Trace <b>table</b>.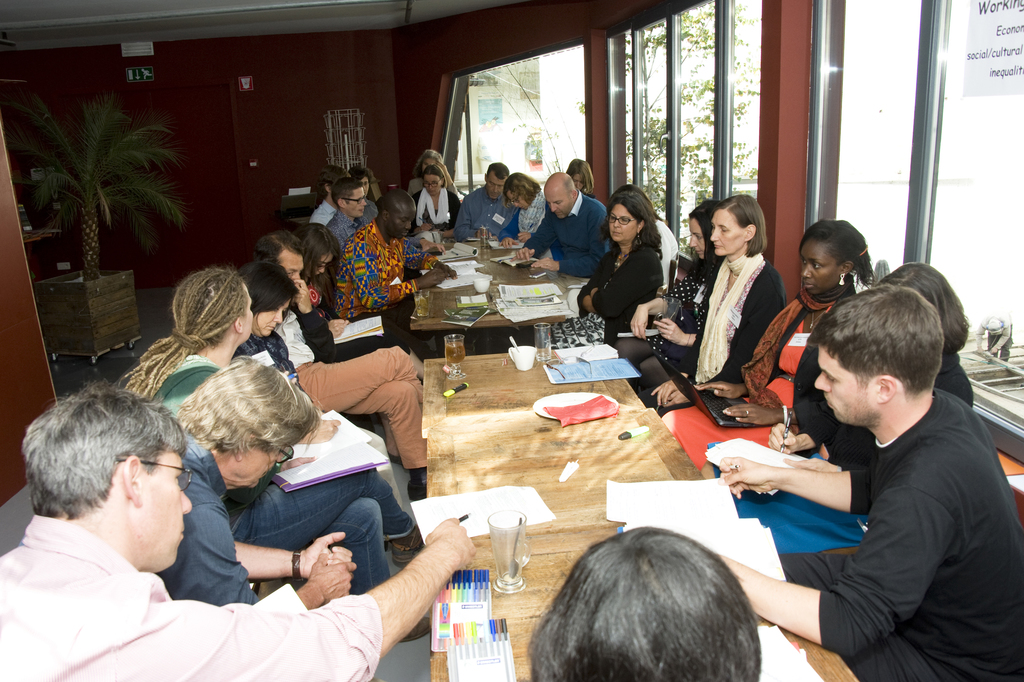
Traced to crop(410, 241, 570, 329).
